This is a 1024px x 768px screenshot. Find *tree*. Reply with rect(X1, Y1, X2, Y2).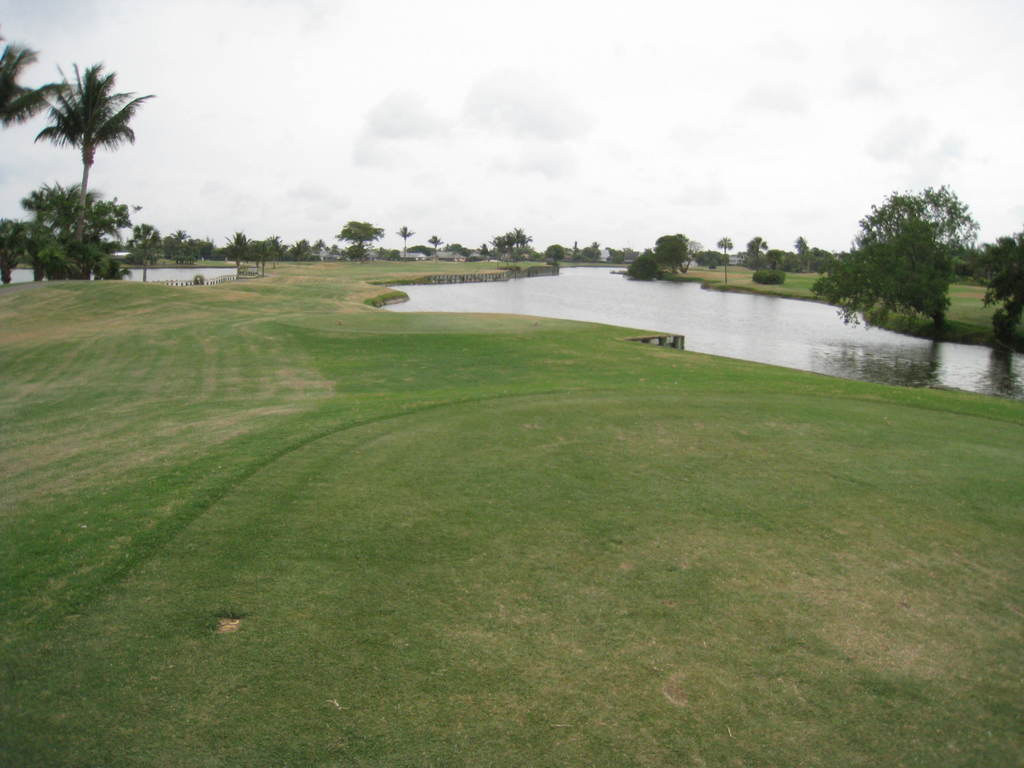
rect(654, 236, 686, 275).
